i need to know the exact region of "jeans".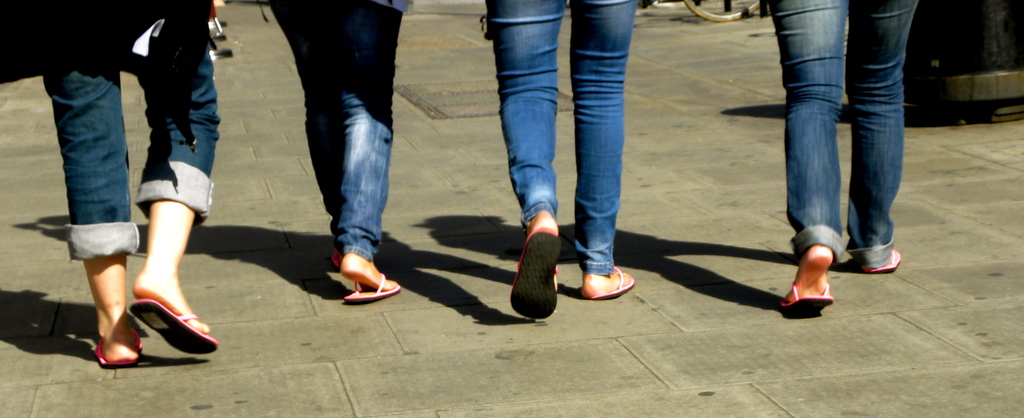
Region: select_region(771, 0, 915, 261).
